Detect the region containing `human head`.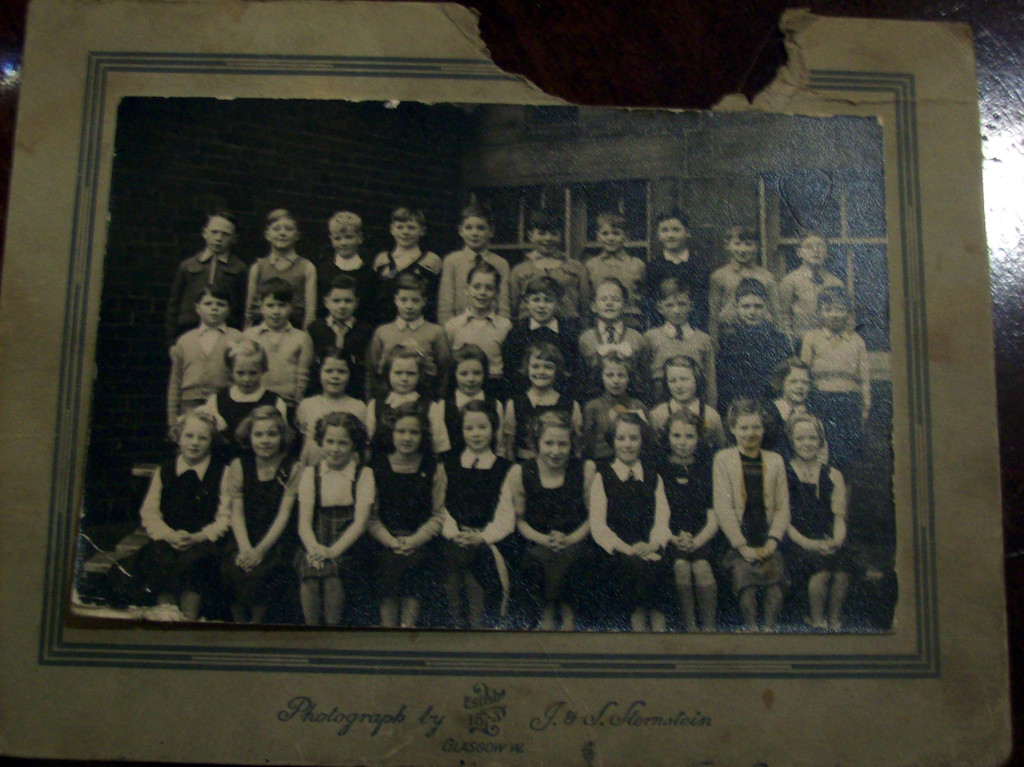
(531,416,576,473).
